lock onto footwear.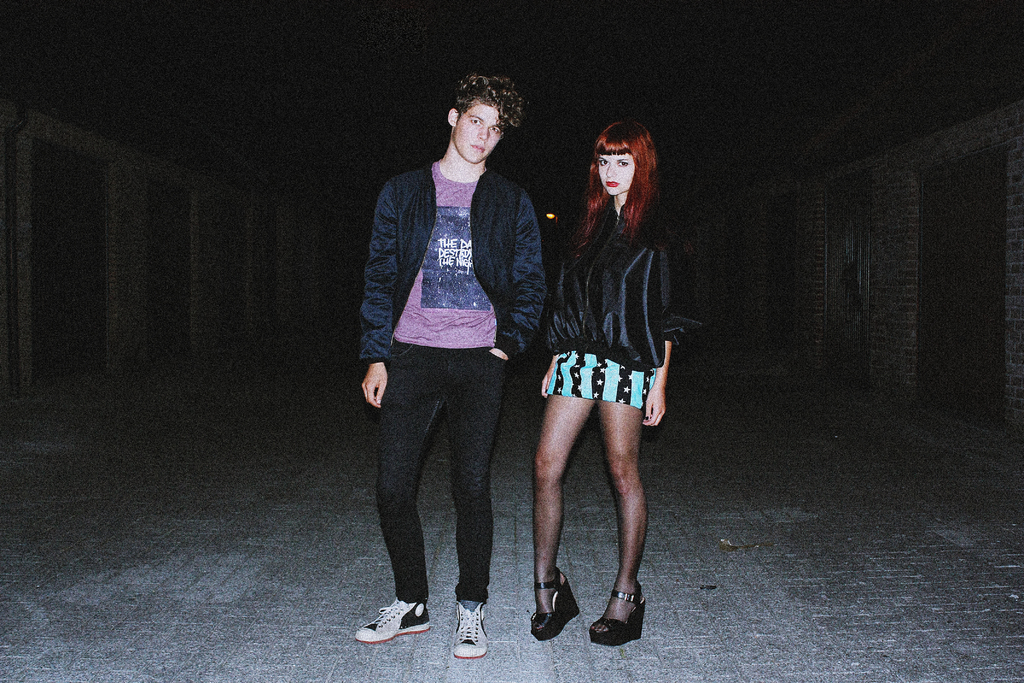
Locked: pyautogui.locateOnScreen(349, 596, 436, 650).
